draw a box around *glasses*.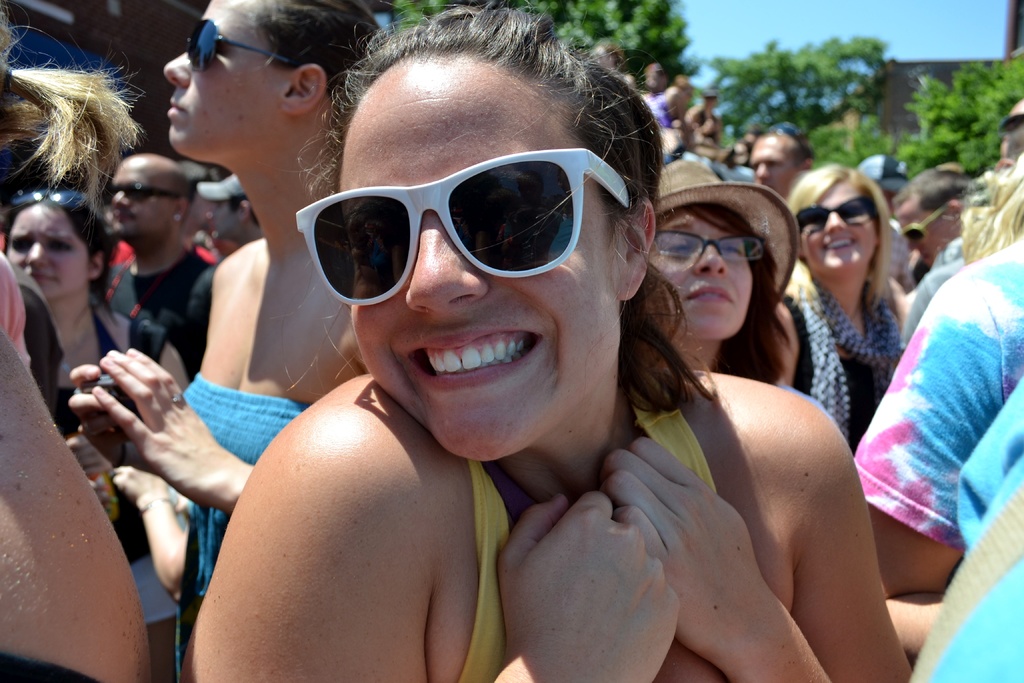
<bbox>652, 229, 765, 261</bbox>.
